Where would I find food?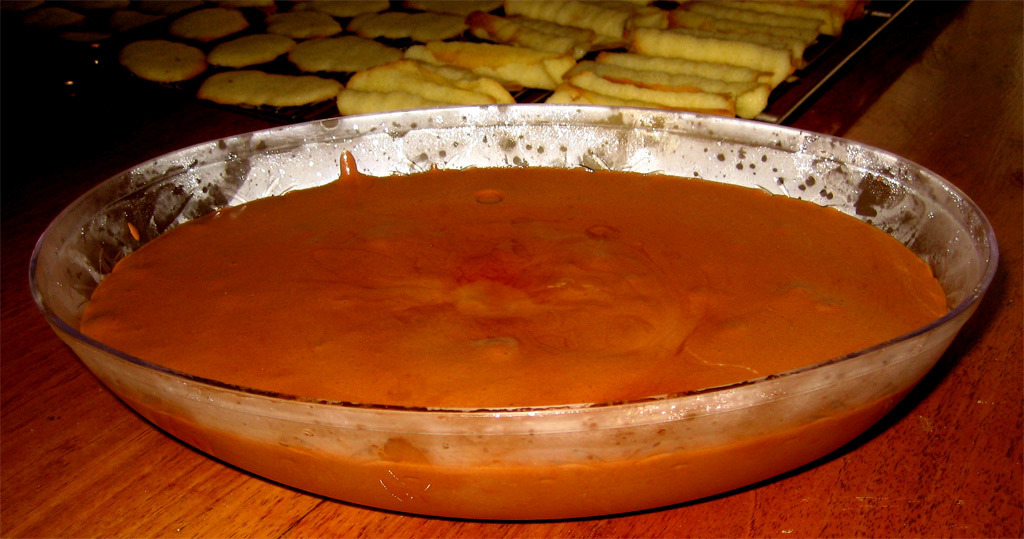
At rect(349, 8, 468, 43).
